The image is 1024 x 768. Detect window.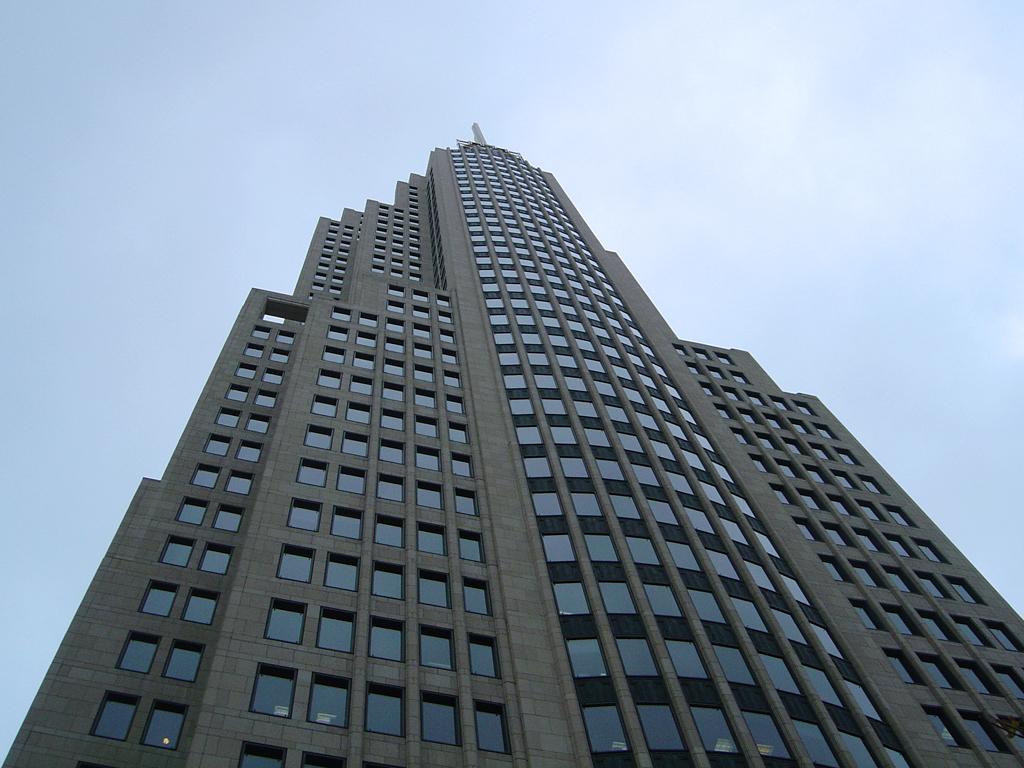
Detection: x1=957 y1=621 x2=989 y2=648.
